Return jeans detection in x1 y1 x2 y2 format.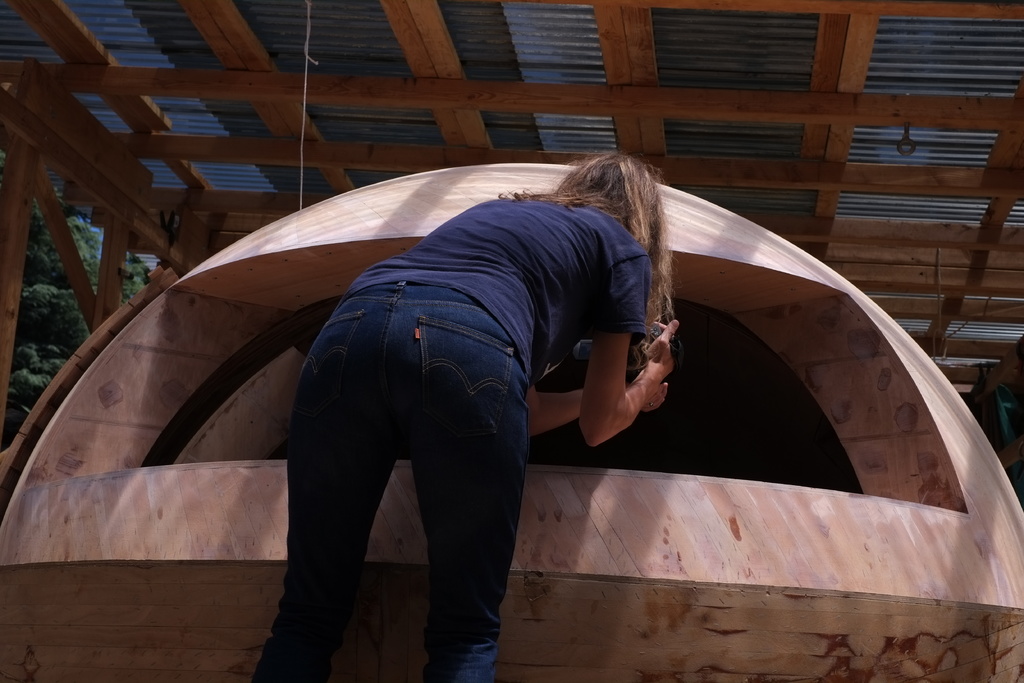
294 302 678 661.
